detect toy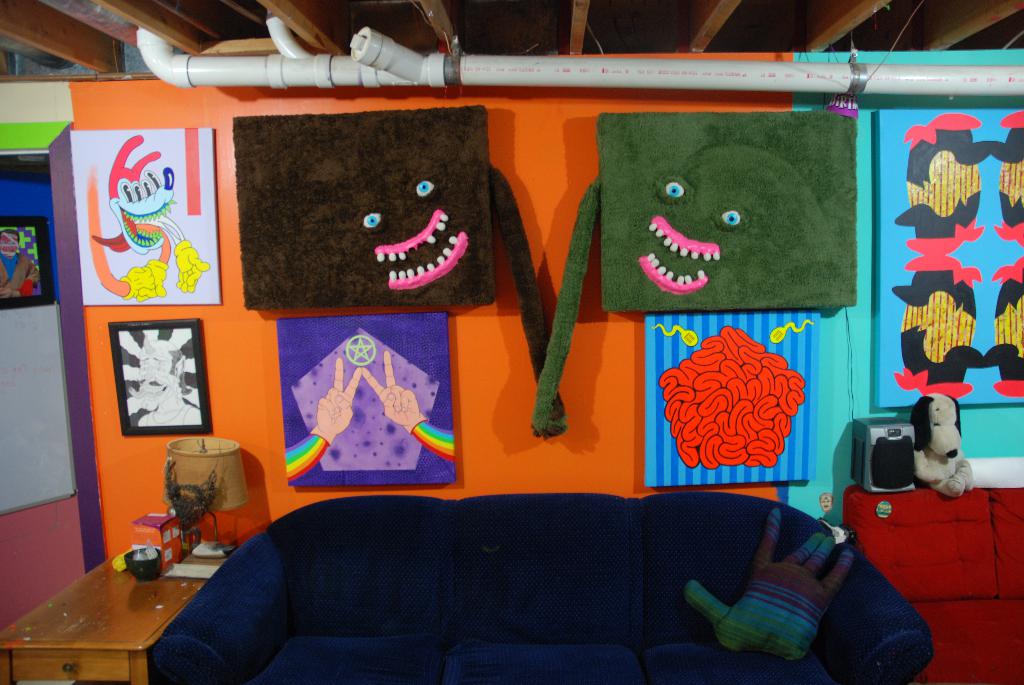
Rect(896, 386, 992, 520)
